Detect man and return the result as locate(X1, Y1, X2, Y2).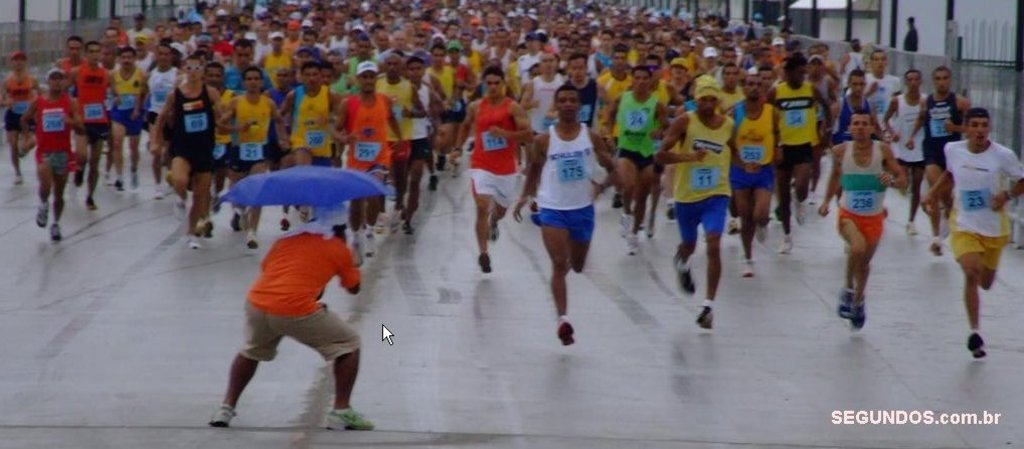
locate(276, 66, 344, 215).
